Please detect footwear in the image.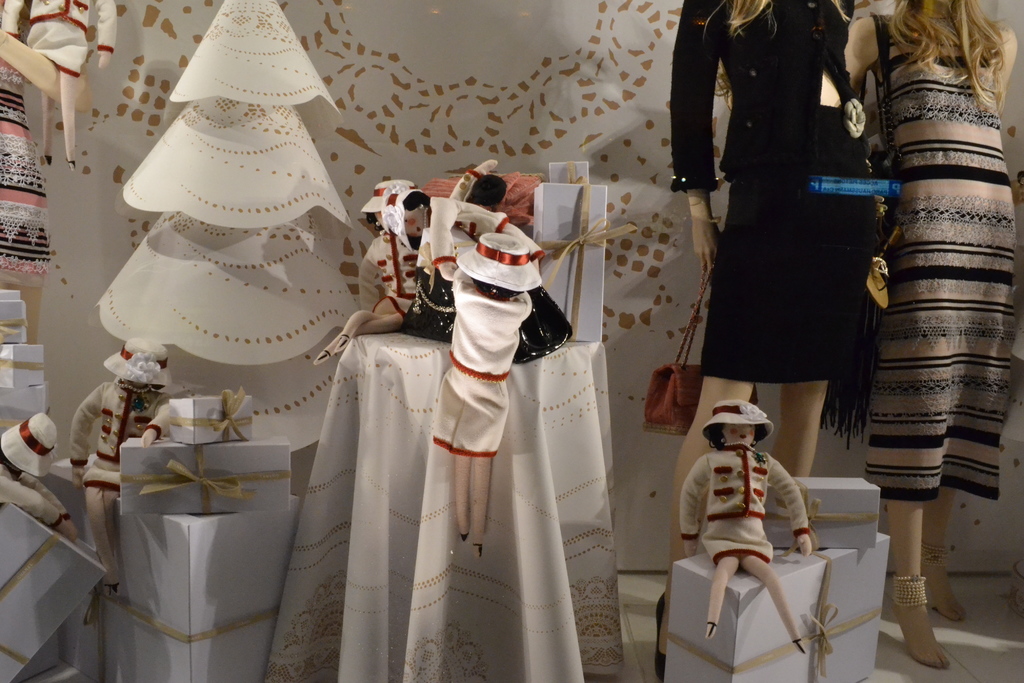
892:577:950:664.
